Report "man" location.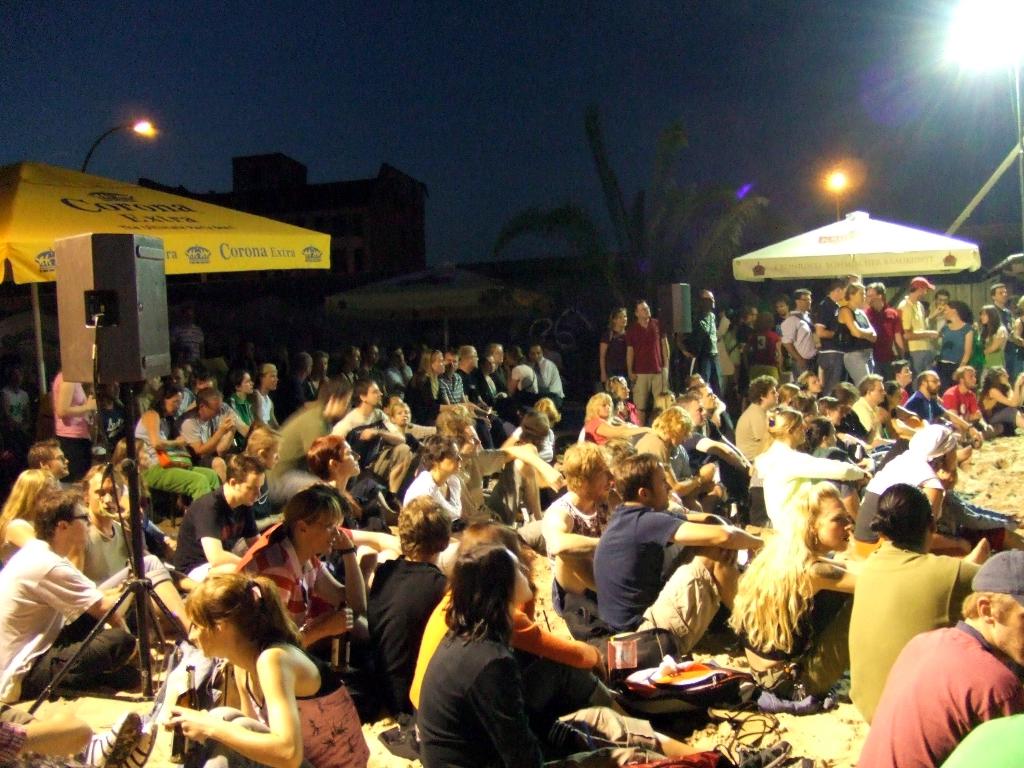
Report: locate(534, 433, 676, 638).
